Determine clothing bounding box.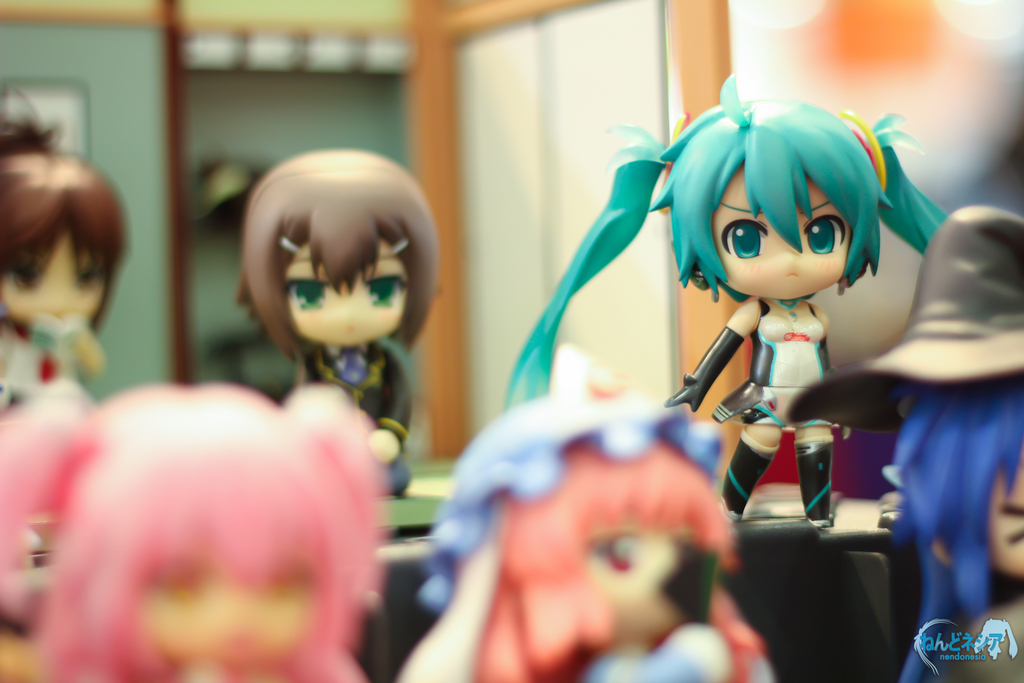
Determined: [left=291, top=343, right=418, bottom=492].
